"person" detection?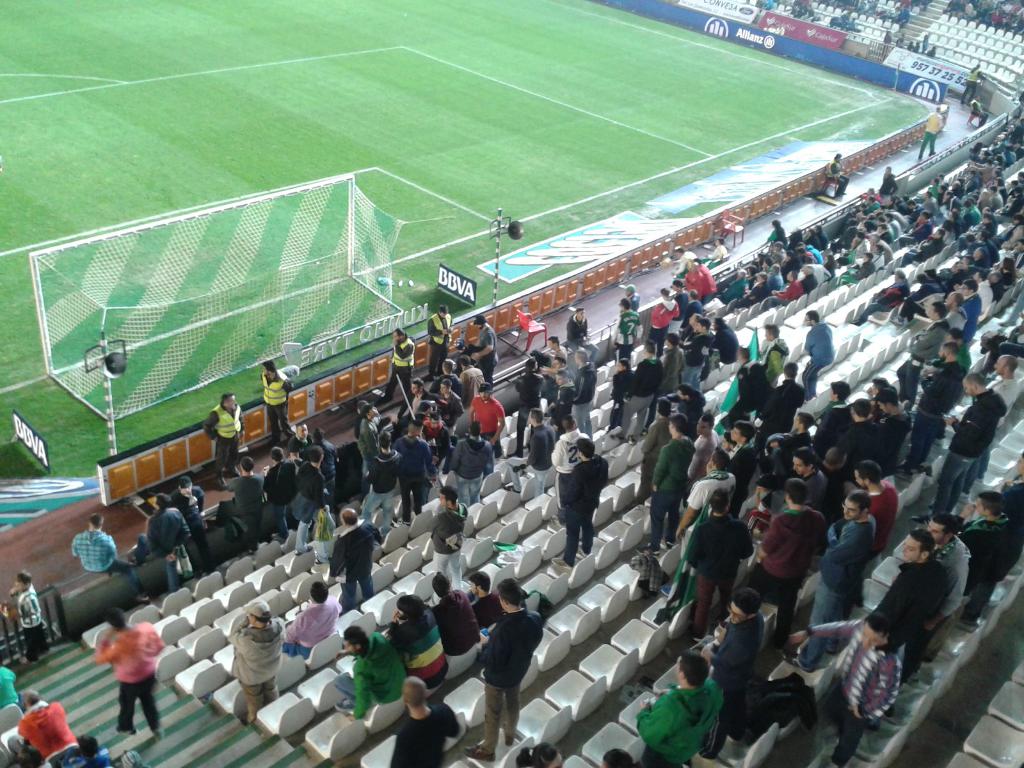
<box>387,328,414,403</box>
